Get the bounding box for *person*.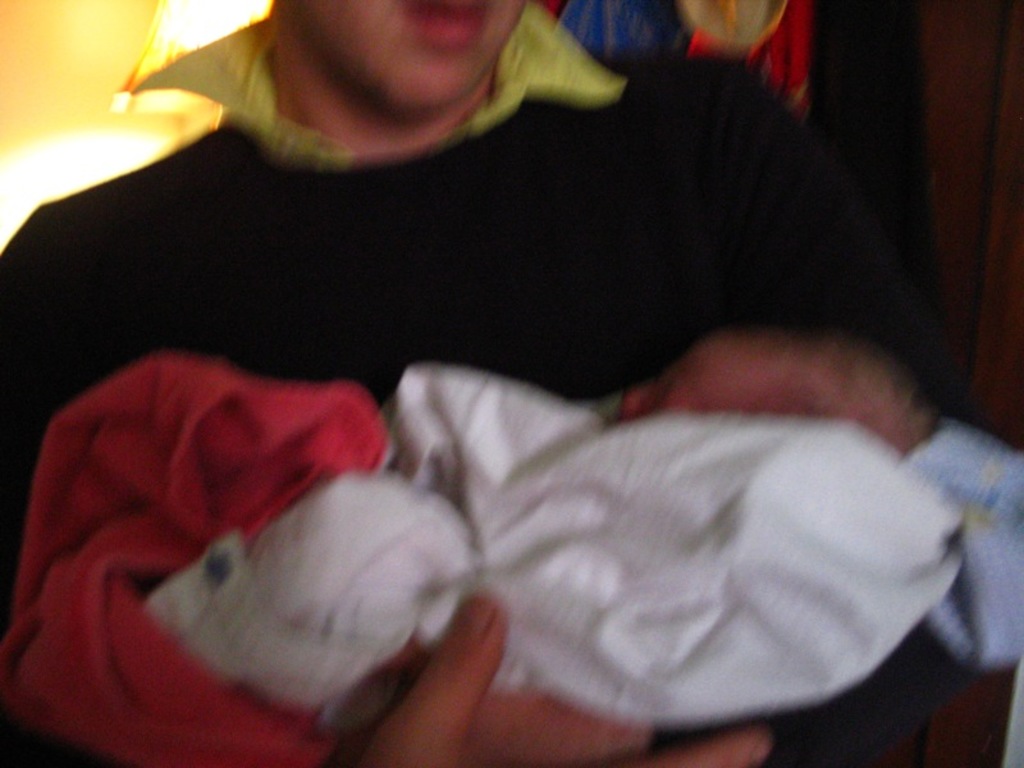
(x1=588, y1=325, x2=1023, y2=767).
